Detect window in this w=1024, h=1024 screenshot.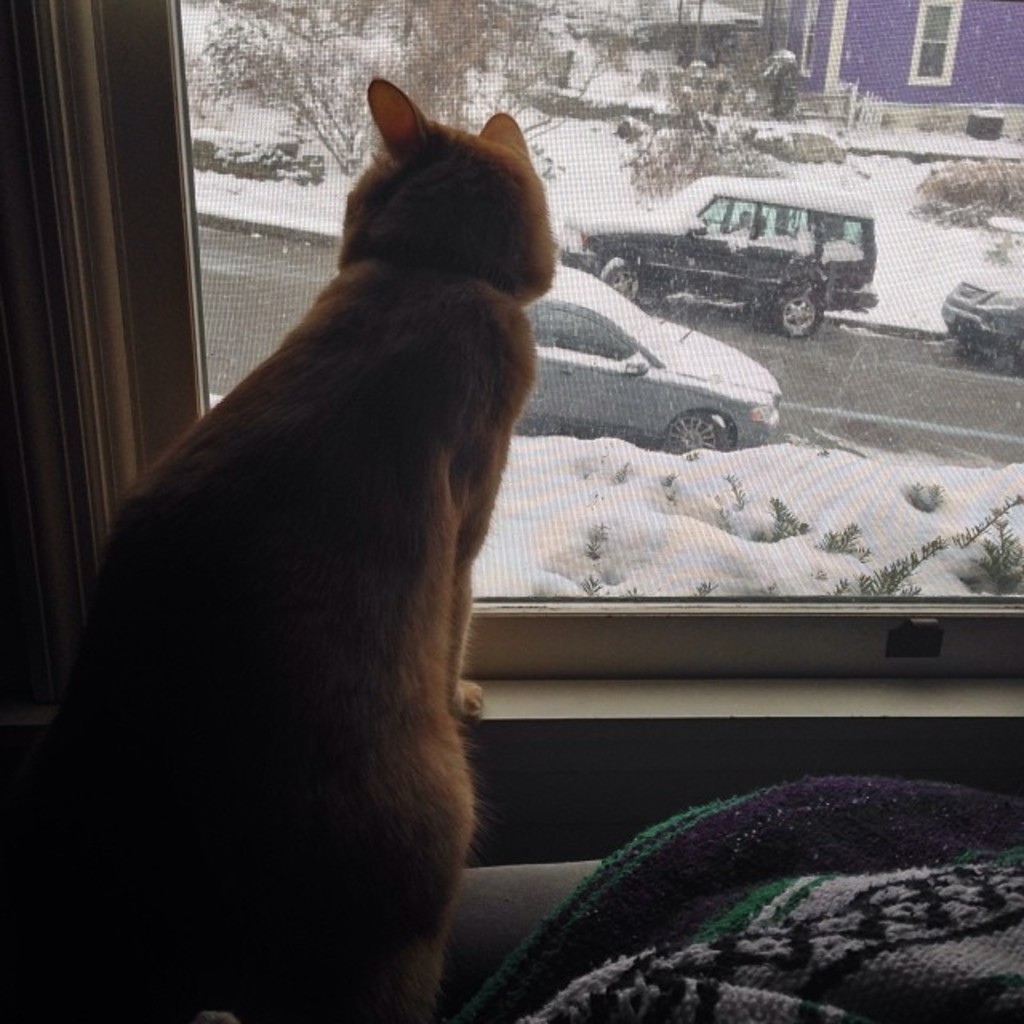
Detection: x1=694 y1=202 x2=760 y2=240.
